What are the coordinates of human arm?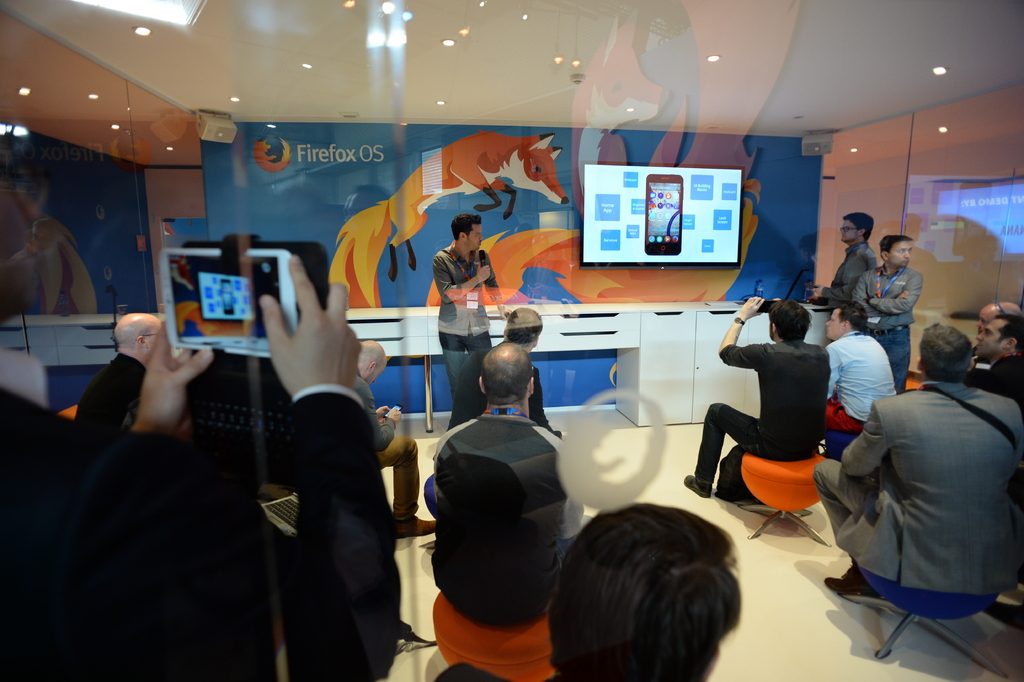
(x1=720, y1=293, x2=761, y2=374).
